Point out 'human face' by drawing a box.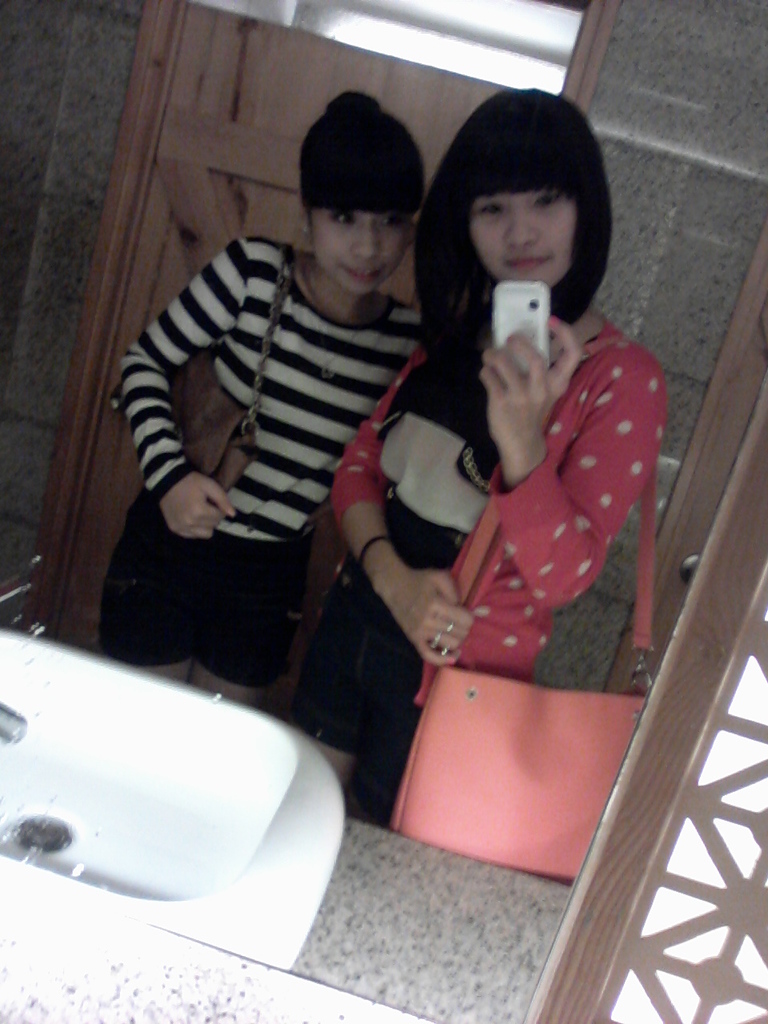
<bbox>304, 214, 411, 297</bbox>.
